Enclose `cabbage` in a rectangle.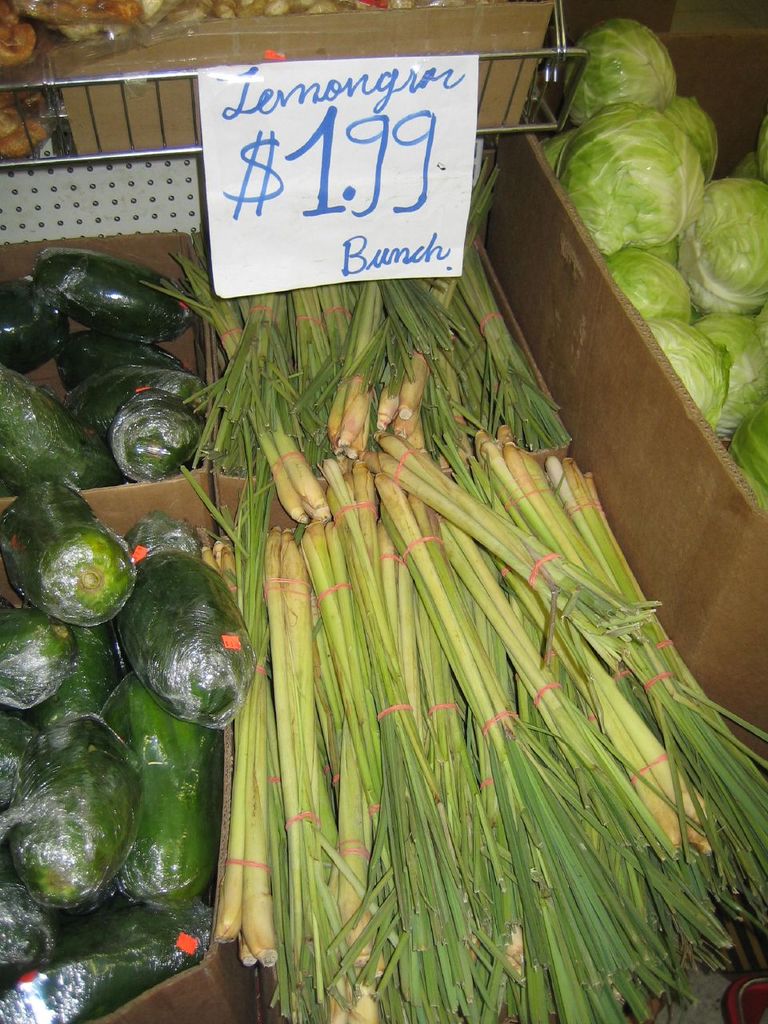
<bbox>732, 110, 767, 177</bbox>.
